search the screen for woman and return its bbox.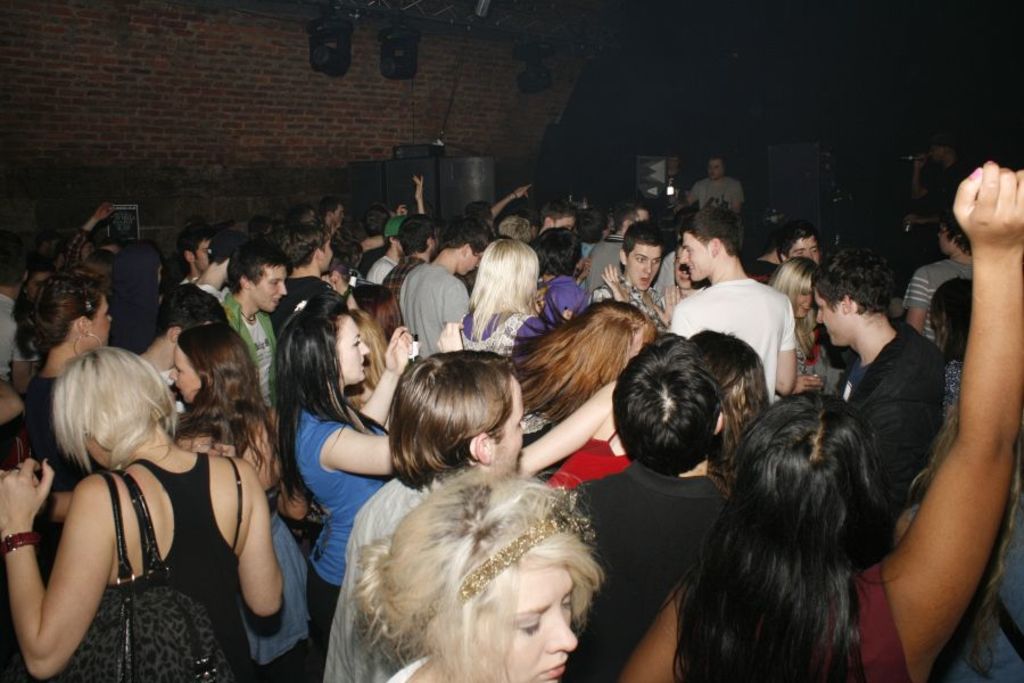
Found: x1=329, y1=348, x2=536, y2=682.
